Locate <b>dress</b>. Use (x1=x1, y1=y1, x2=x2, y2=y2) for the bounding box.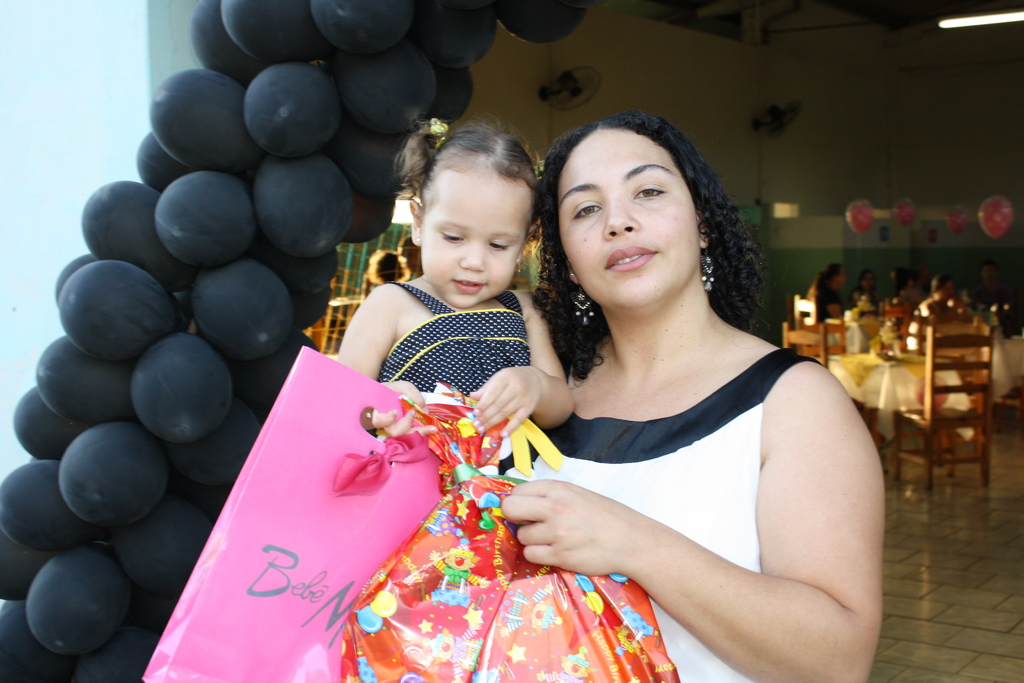
(x1=500, y1=349, x2=824, y2=682).
